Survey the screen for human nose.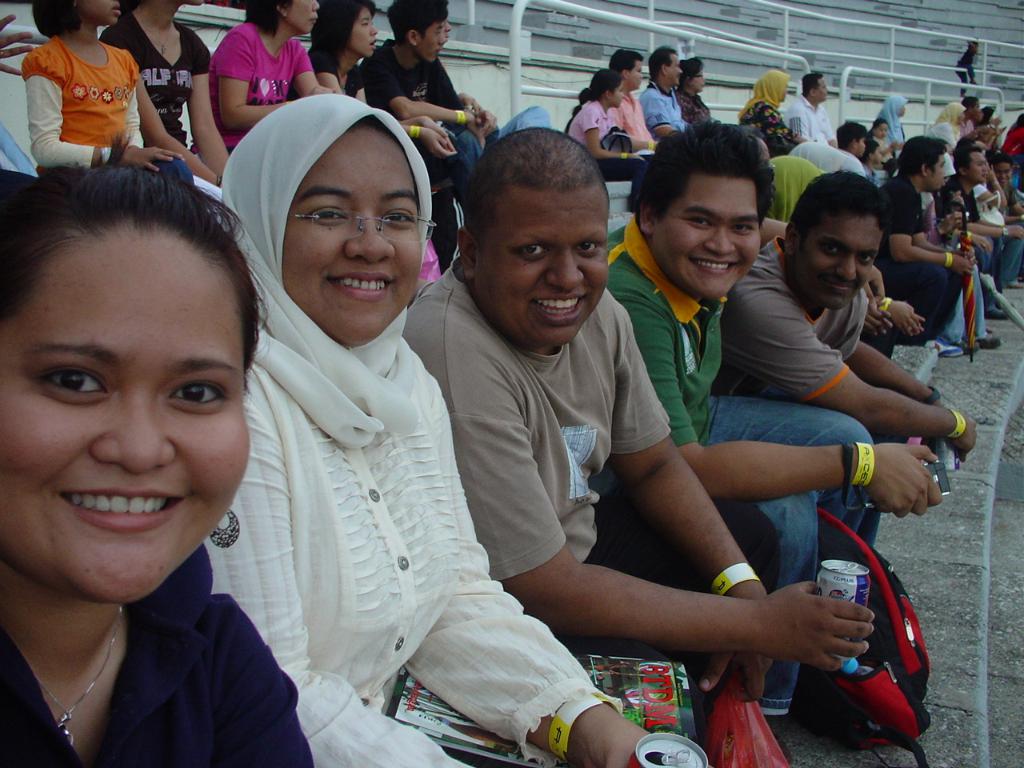
Survey found: box=[314, 1, 318, 9].
